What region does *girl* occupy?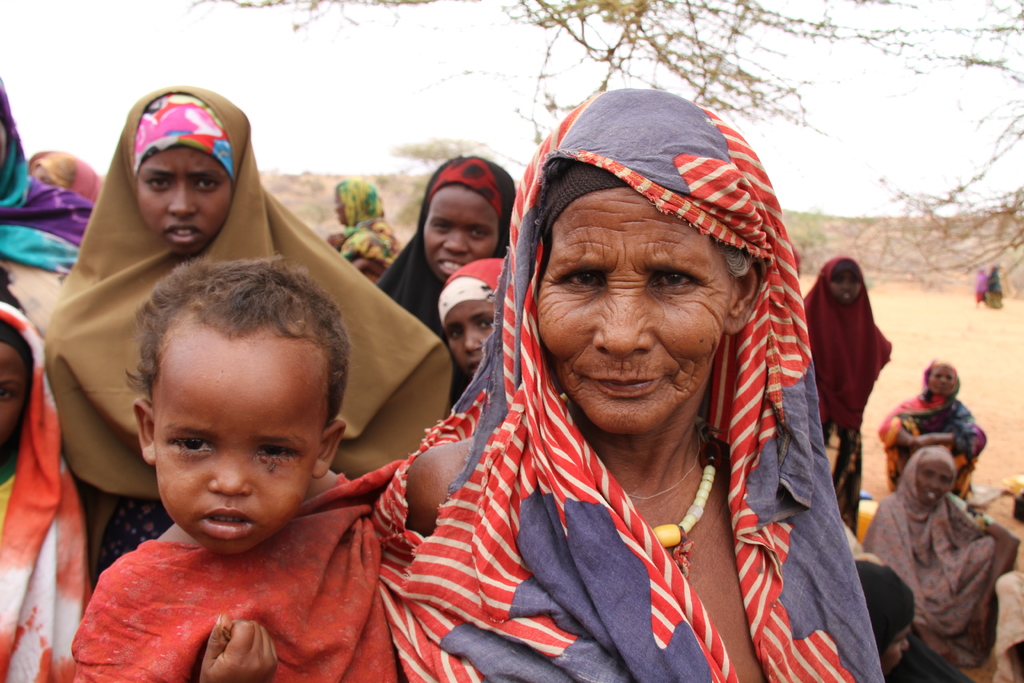
0 299 93 682.
